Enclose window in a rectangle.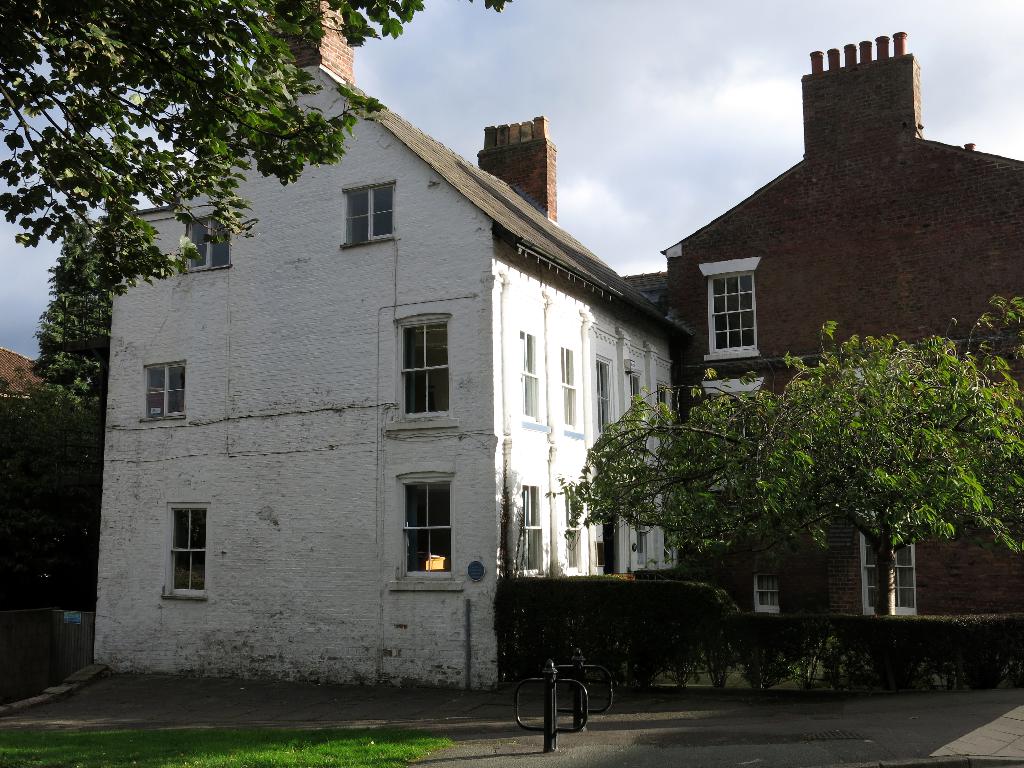
Rect(406, 317, 451, 419).
